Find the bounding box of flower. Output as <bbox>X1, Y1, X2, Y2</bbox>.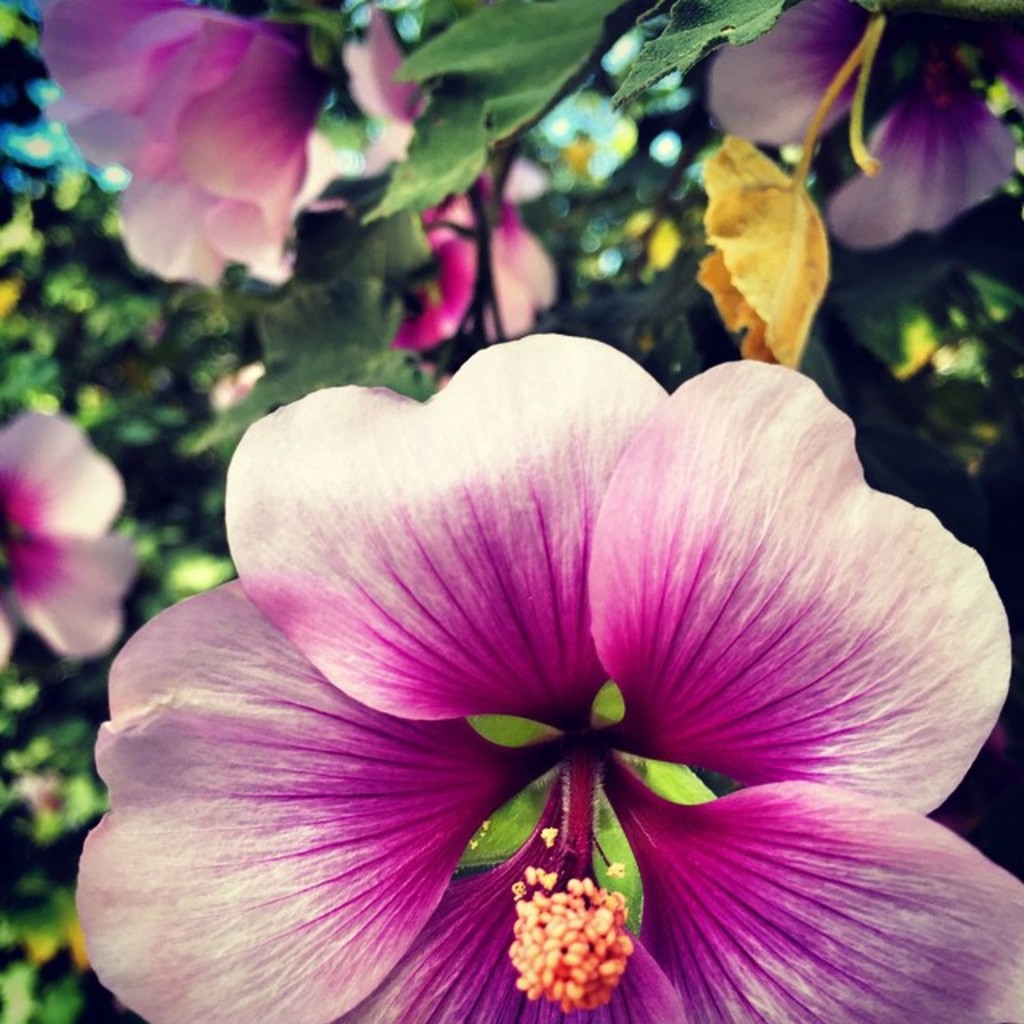
<bbox>704, 0, 1018, 243</bbox>.
